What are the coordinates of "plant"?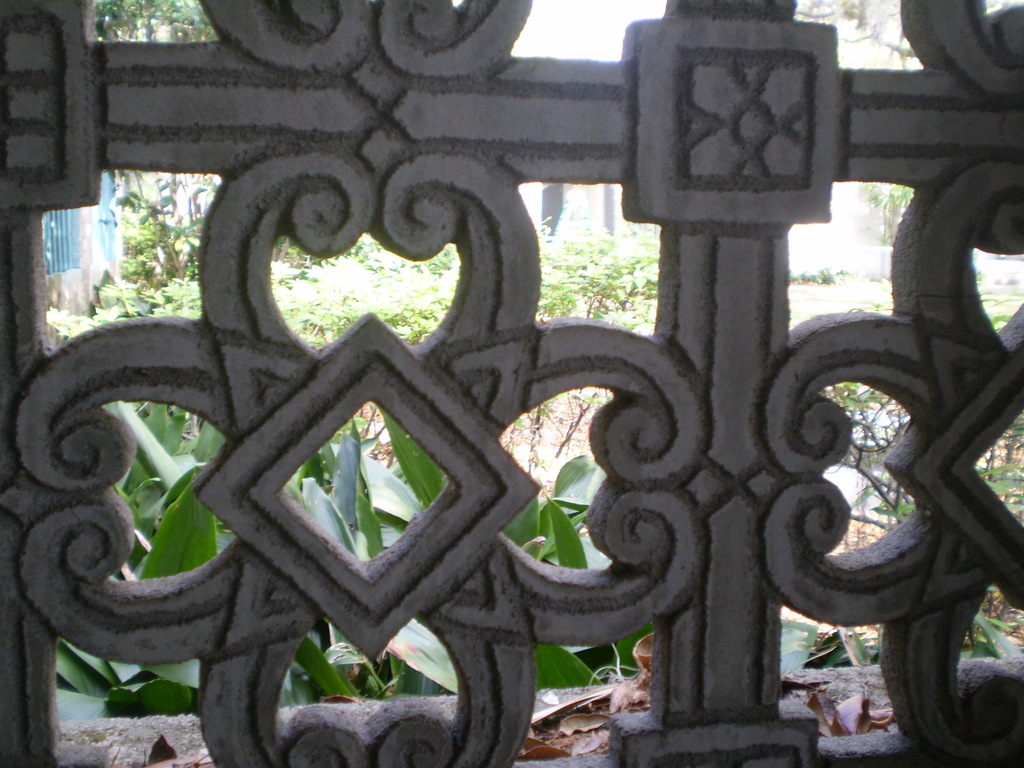
Rect(805, 620, 884, 668).
